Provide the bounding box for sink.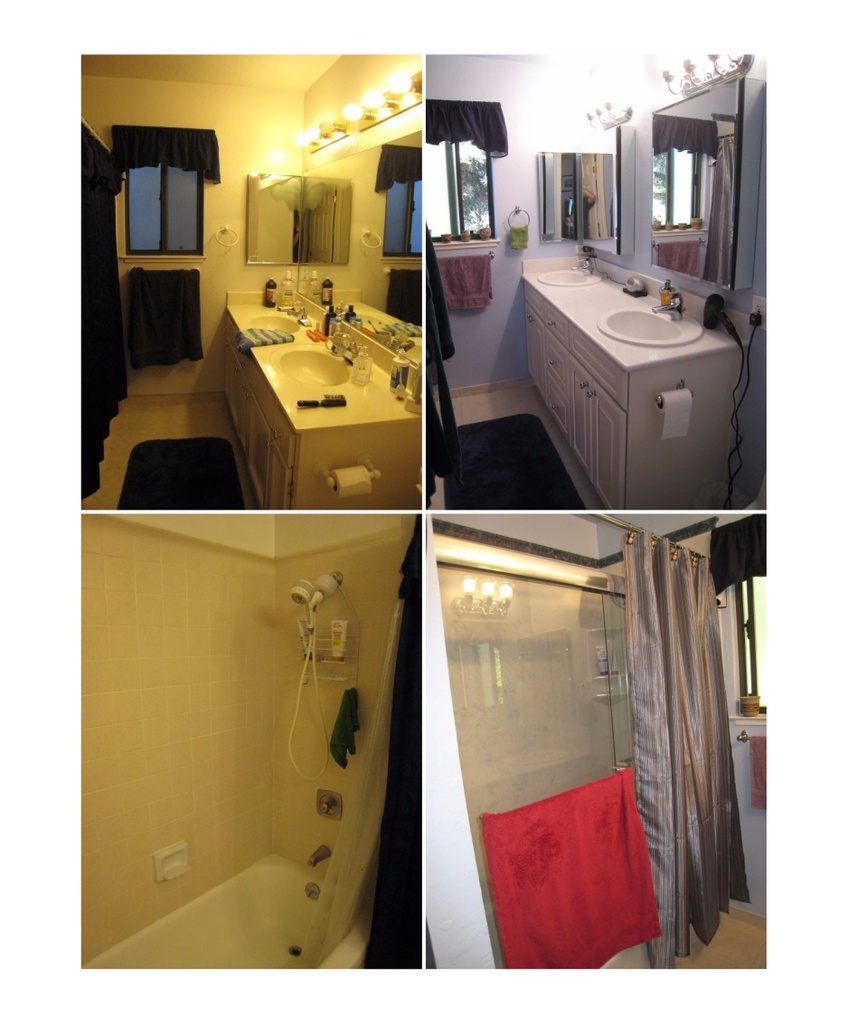
BBox(279, 343, 361, 386).
